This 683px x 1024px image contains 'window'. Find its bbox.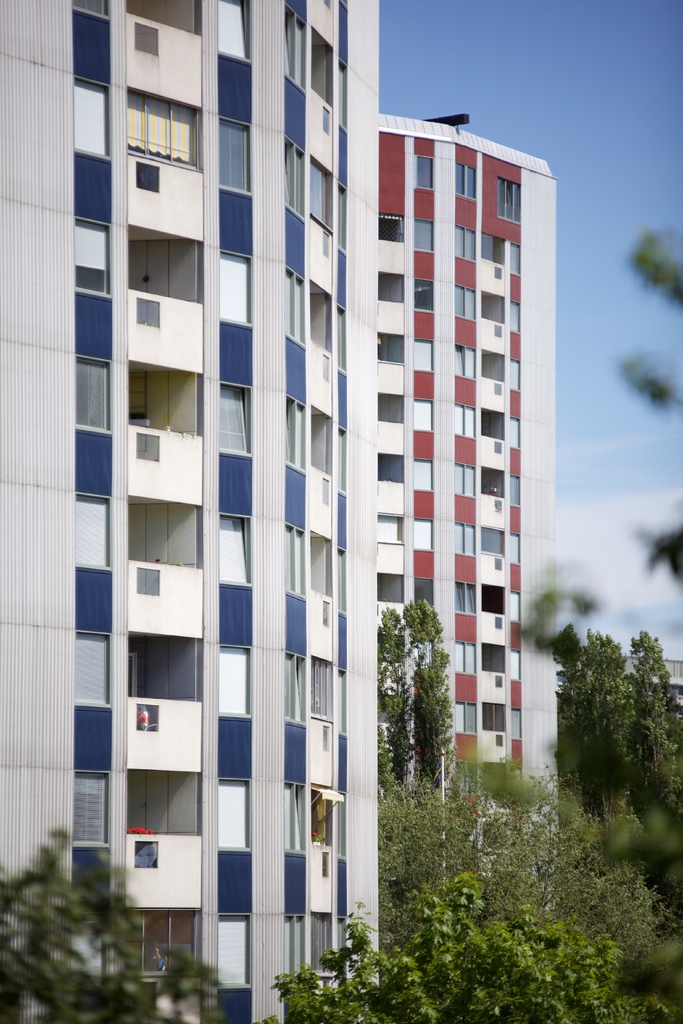
{"x1": 506, "y1": 556, "x2": 522, "y2": 565}.
